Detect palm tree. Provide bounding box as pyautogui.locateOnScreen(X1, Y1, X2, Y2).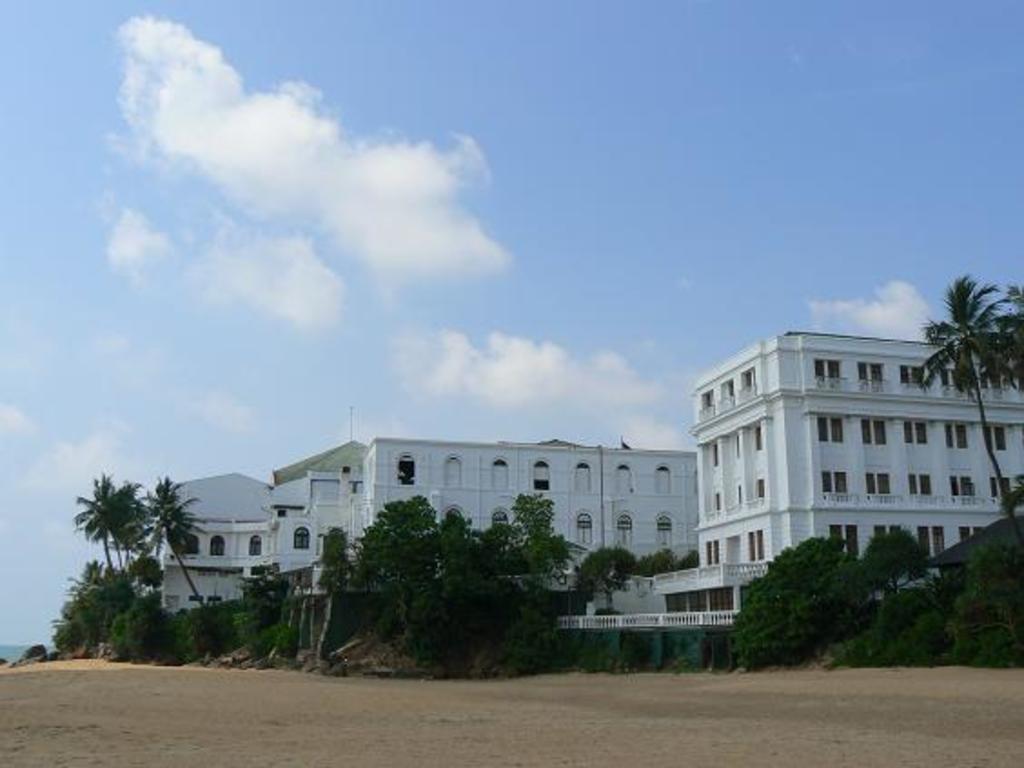
pyautogui.locateOnScreen(301, 537, 350, 626).
